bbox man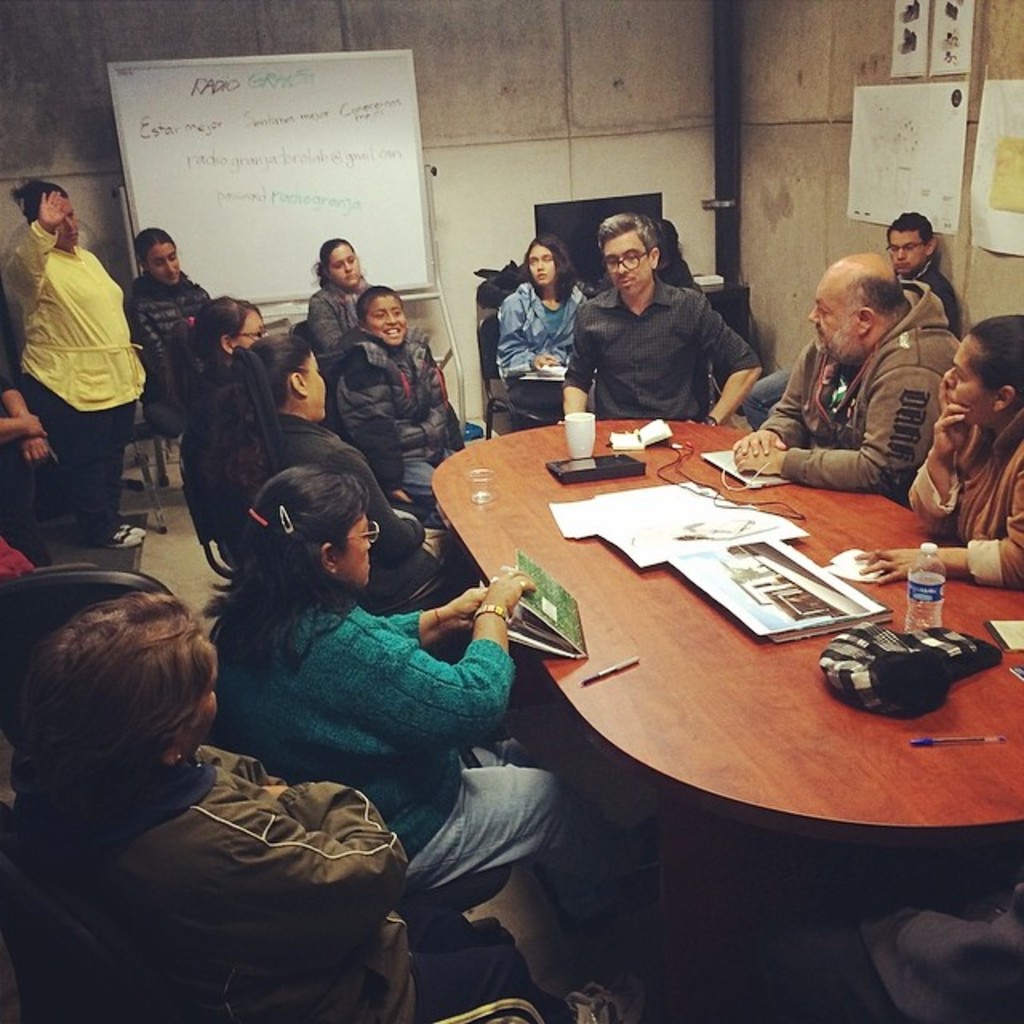
locate(555, 211, 776, 426)
